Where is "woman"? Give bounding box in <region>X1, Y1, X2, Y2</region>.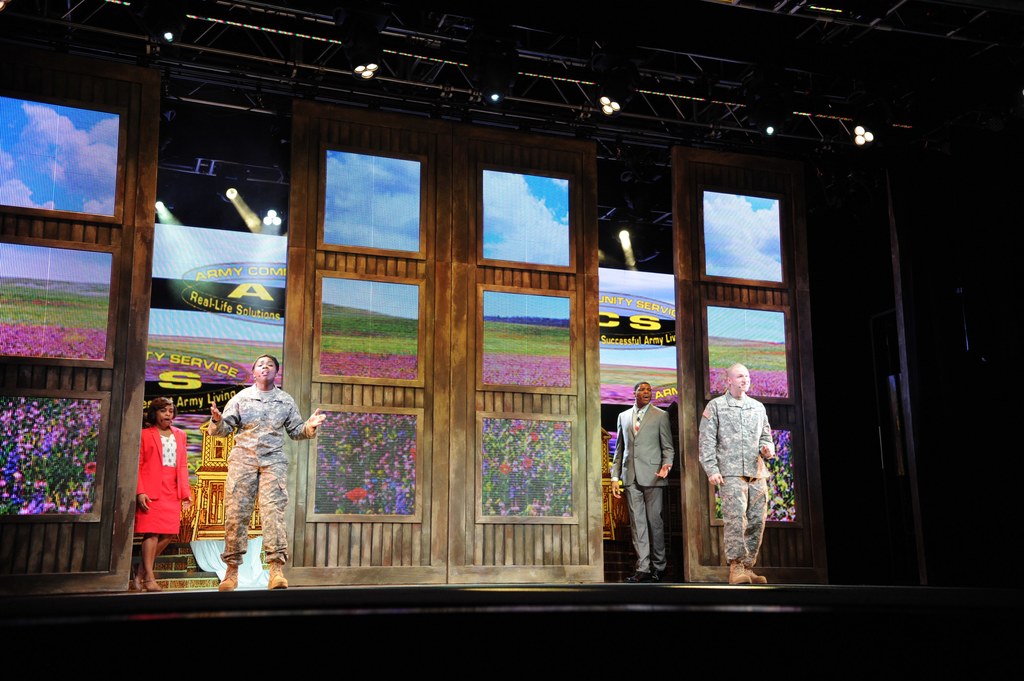
<region>119, 399, 183, 567</region>.
